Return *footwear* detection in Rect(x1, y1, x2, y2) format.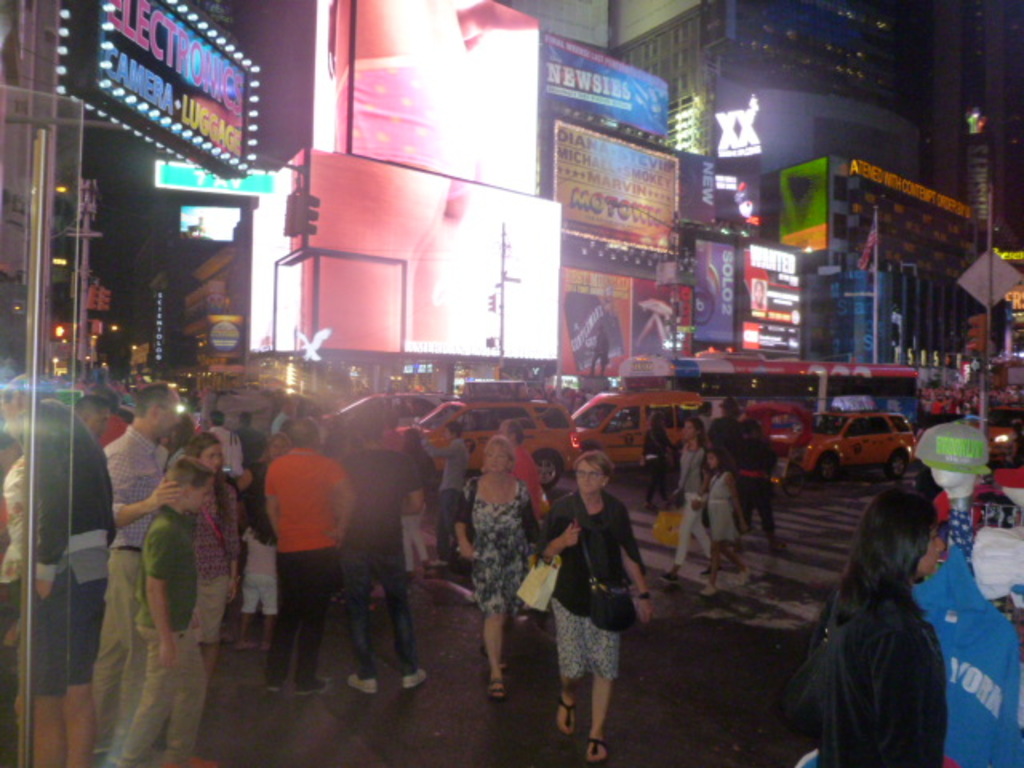
Rect(760, 526, 776, 538).
